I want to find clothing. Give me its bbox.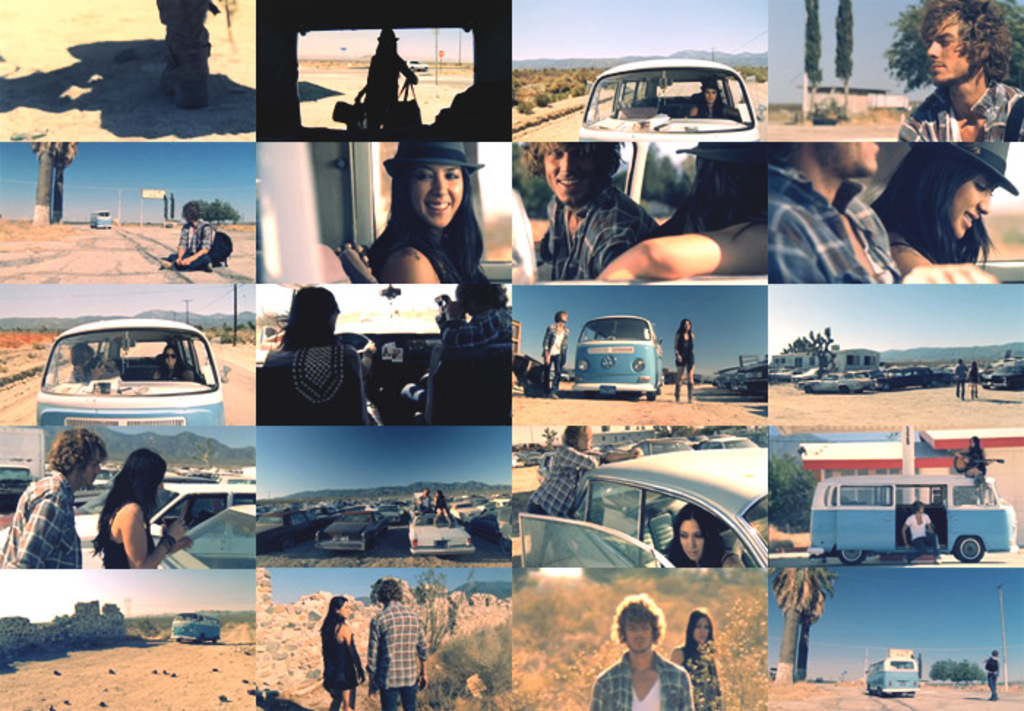
105:521:155:573.
